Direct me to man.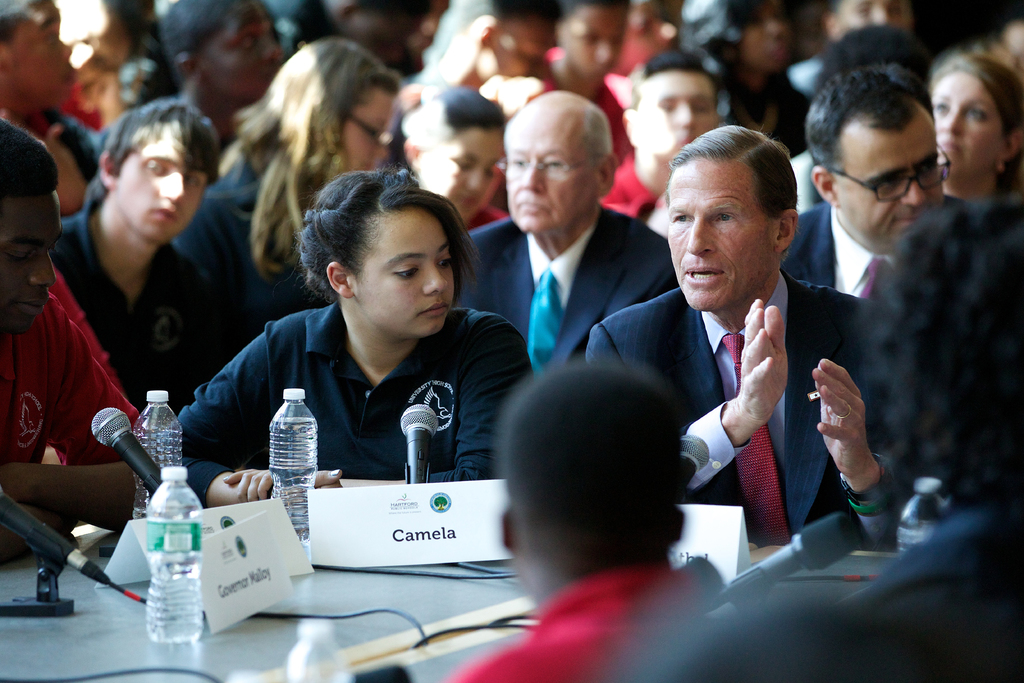
Direction: {"left": 0, "top": 0, "right": 98, "bottom": 213}.
